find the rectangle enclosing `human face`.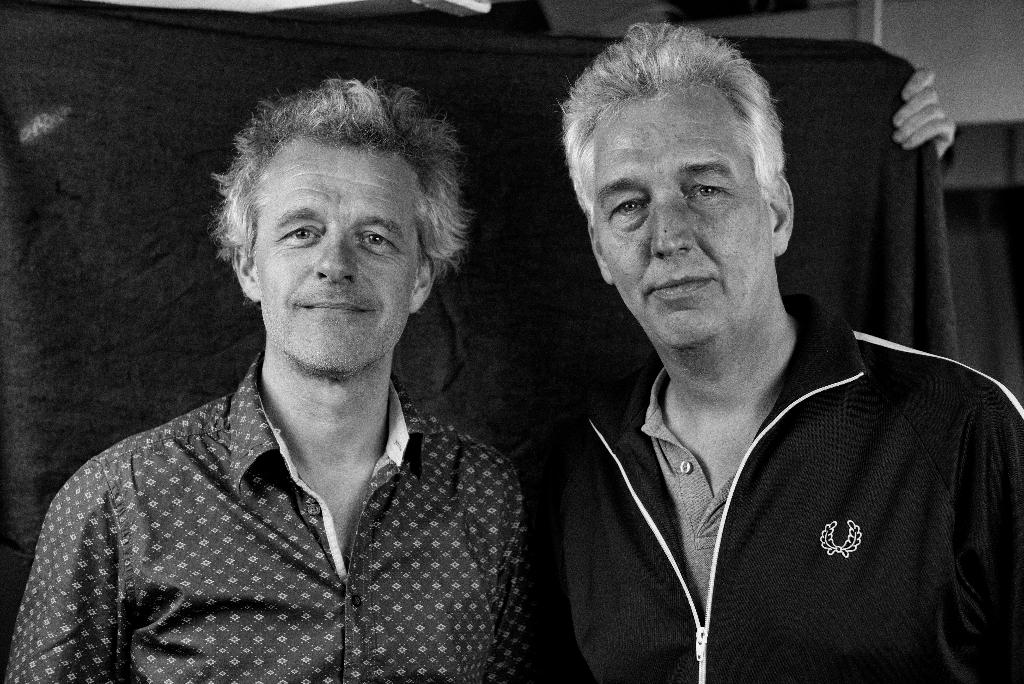
(253,138,427,358).
